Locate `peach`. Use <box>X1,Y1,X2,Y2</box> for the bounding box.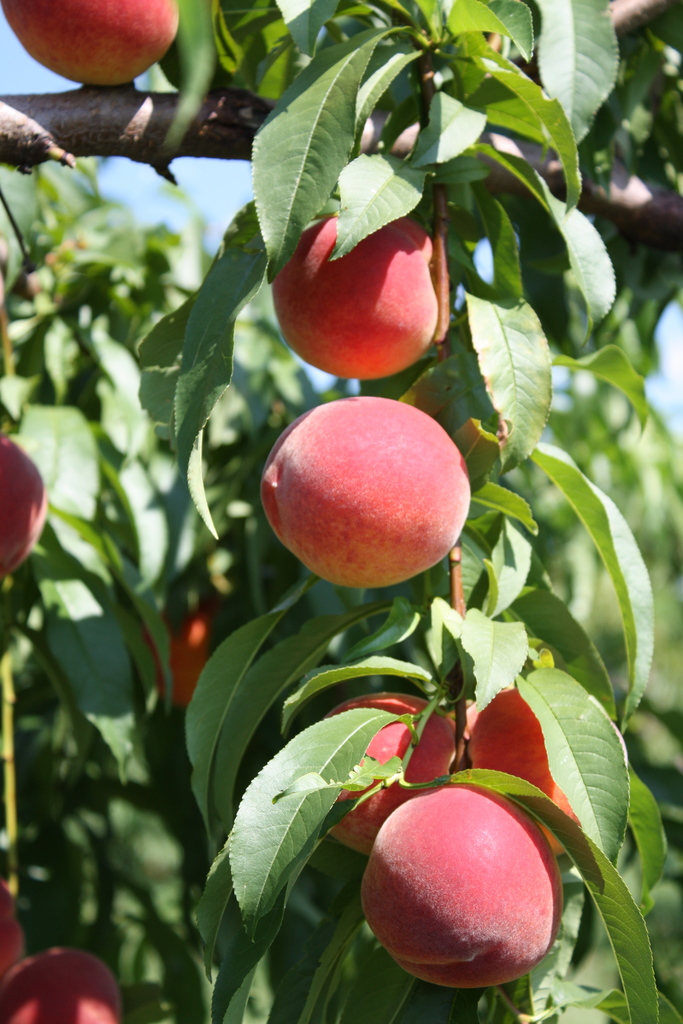
<box>0,881,24,973</box>.
